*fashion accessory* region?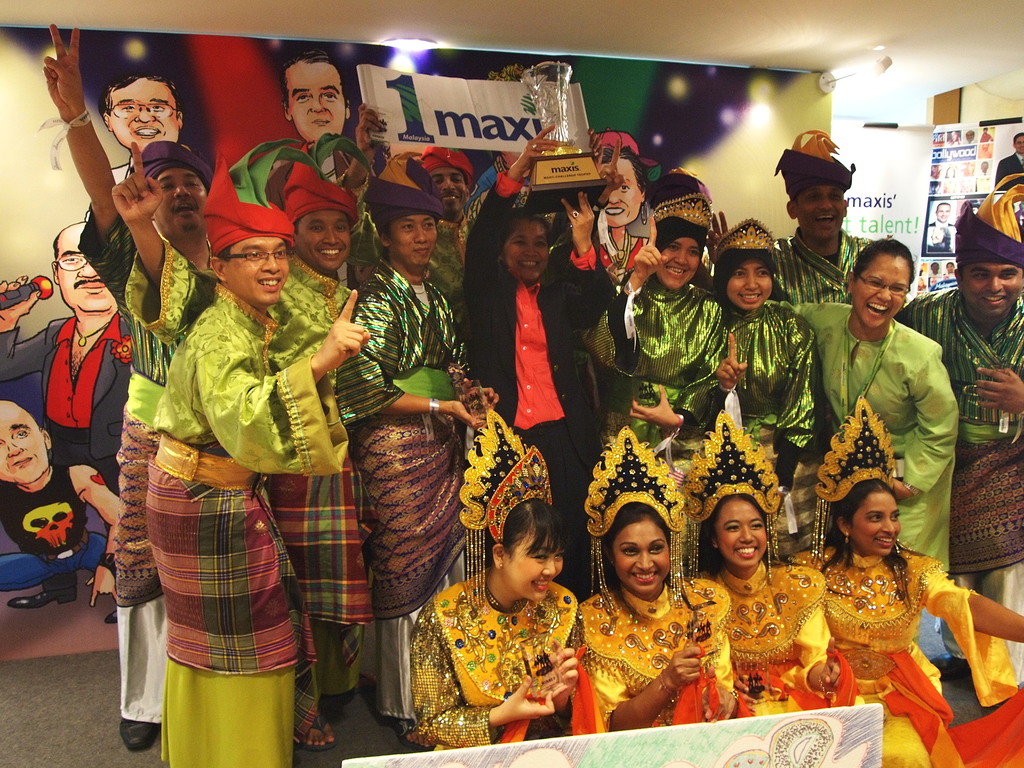
420/397/448/442
